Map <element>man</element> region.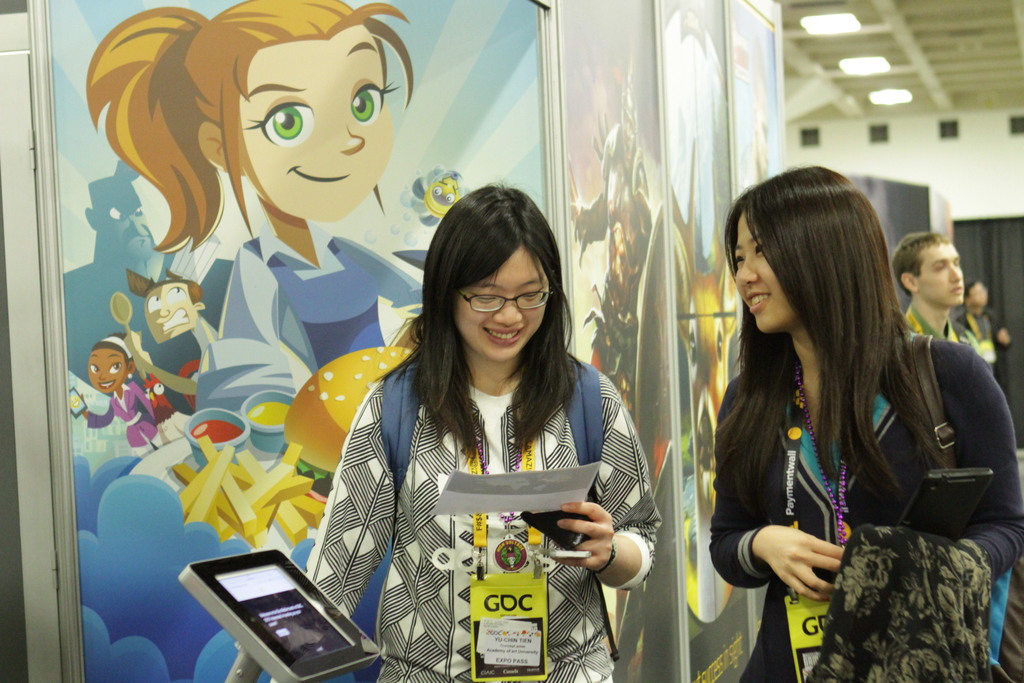
Mapped to 888,229,982,354.
